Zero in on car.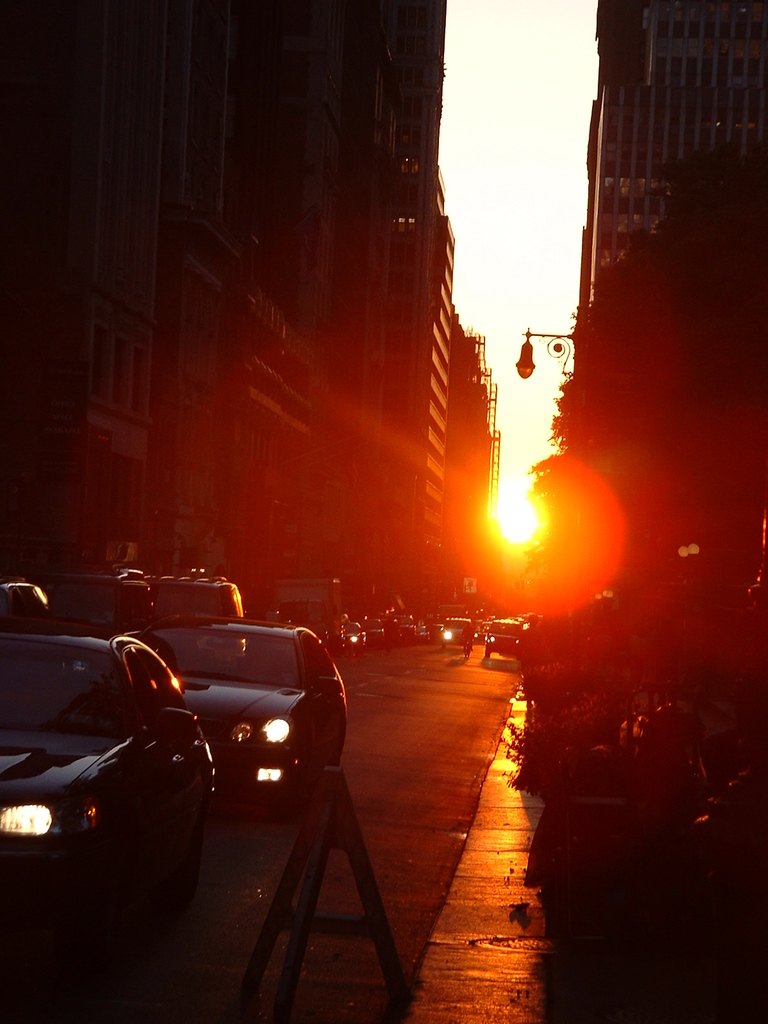
Zeroed in: (138, 563, 257, 668).
